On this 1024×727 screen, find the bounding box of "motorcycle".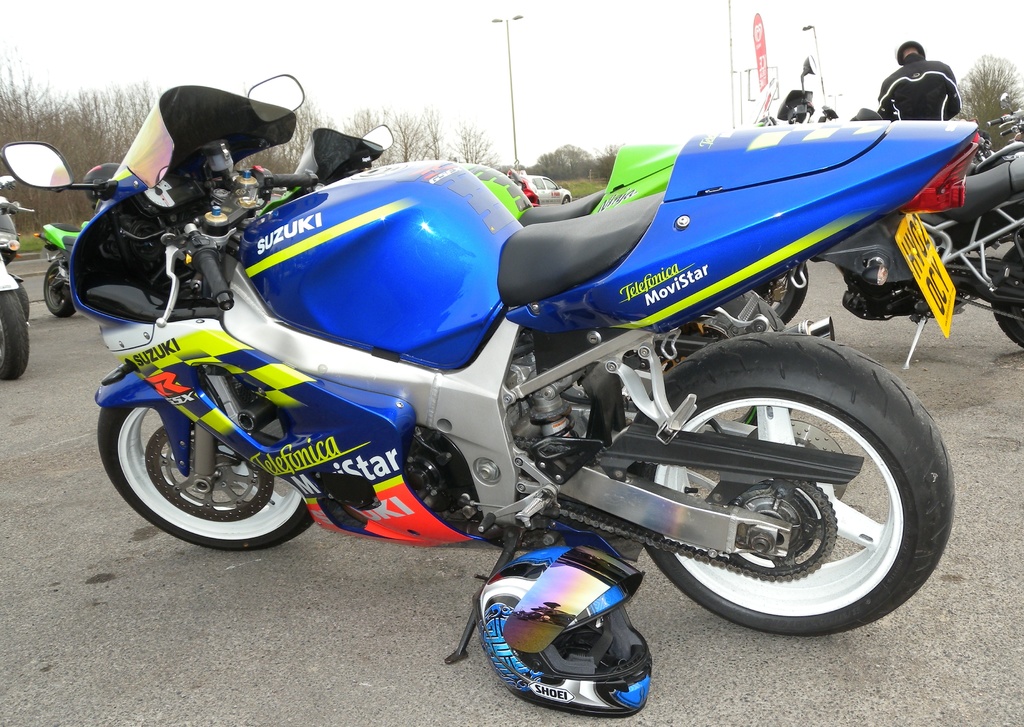
Bounding box: box(60, 54, 941, 678).
